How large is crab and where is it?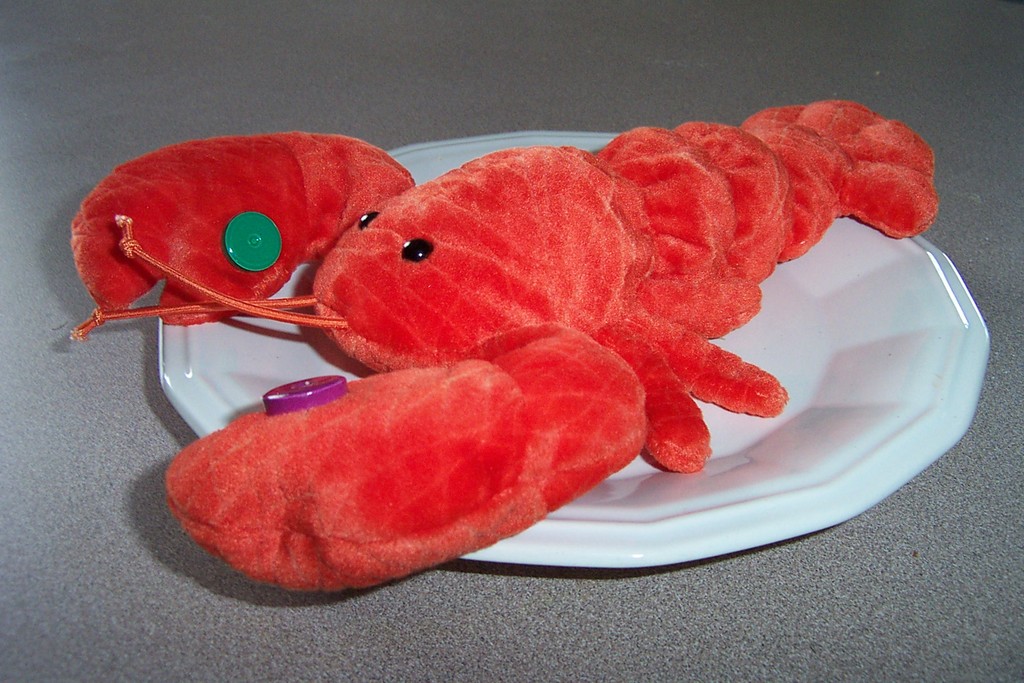
Bounding box: (left=71, top=99, right=942, bottom=593).
